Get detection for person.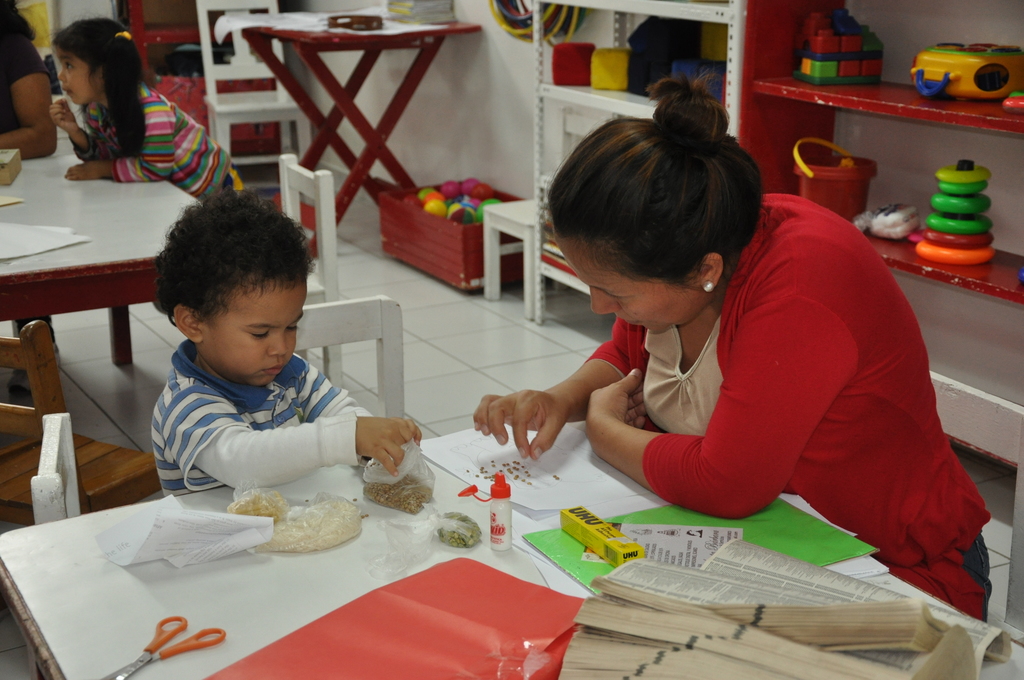
Detection: (x1=145, y1=193, x2=421, y2=496).
